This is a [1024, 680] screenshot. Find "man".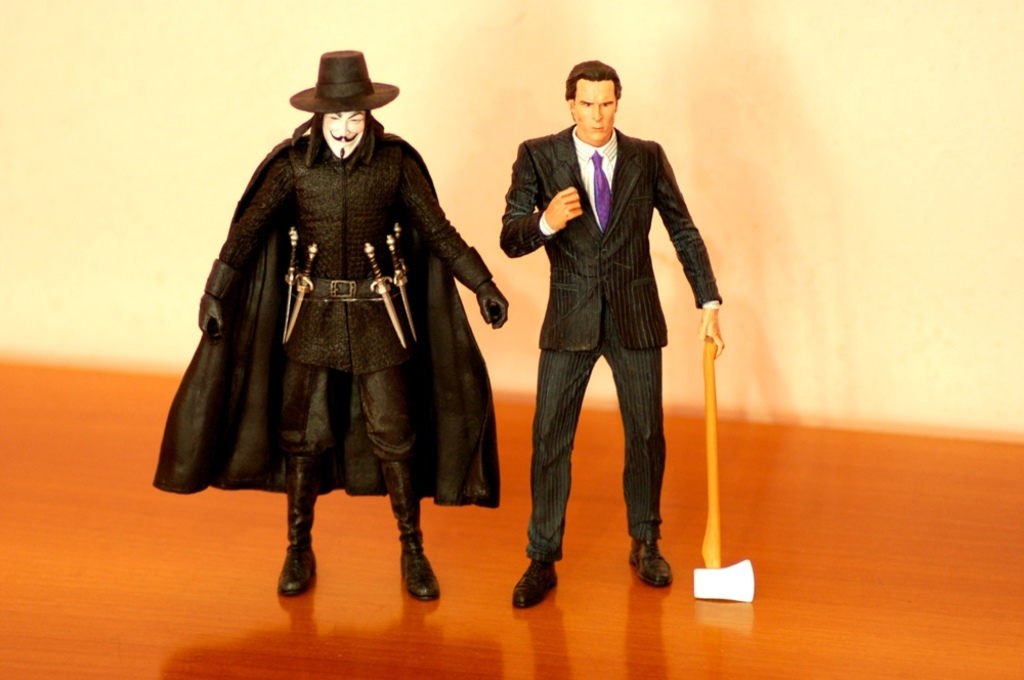
Bounding box: detection(499, 45, 723, 594).
